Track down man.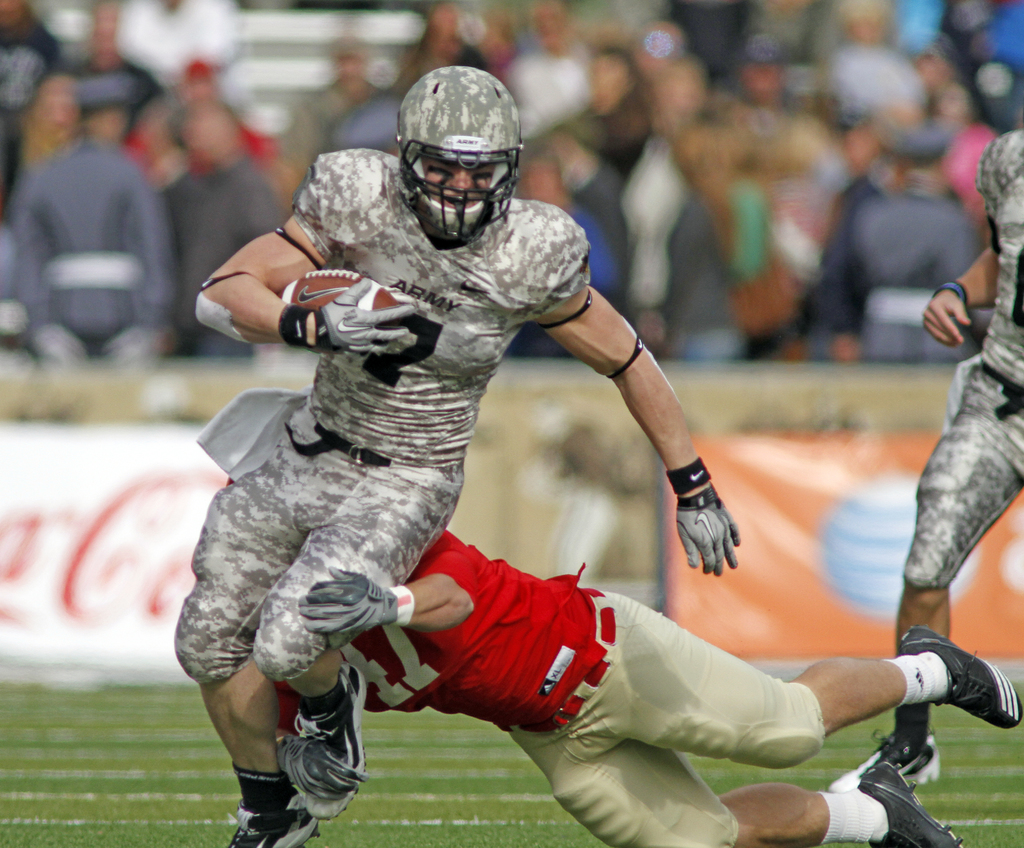
Tracked to select_region(166, 61, 742, 839).
